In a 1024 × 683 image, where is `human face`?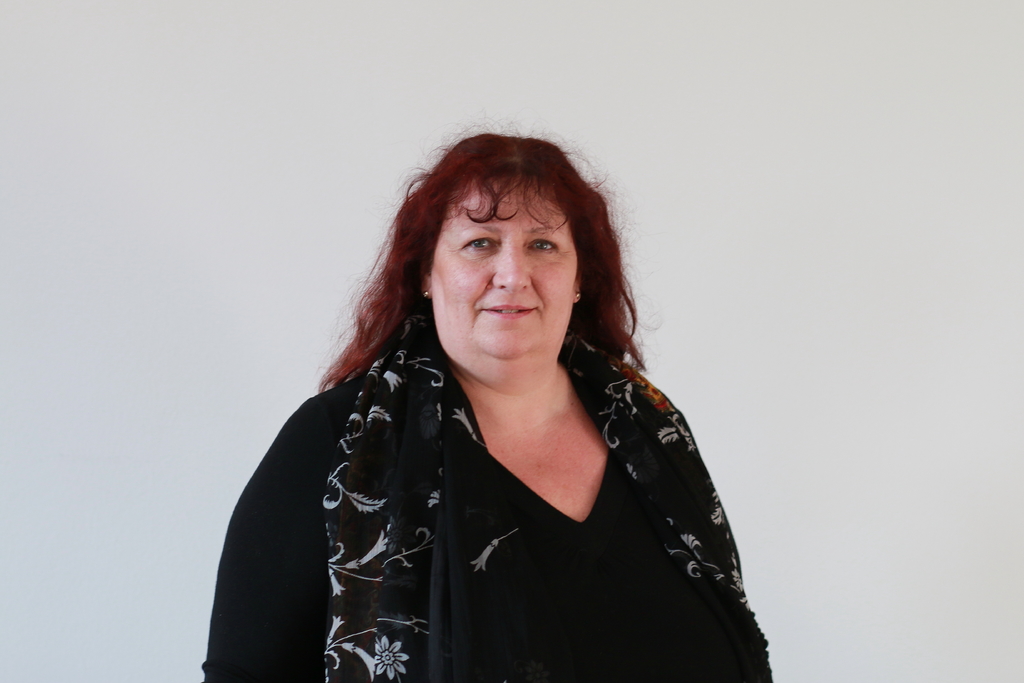
428,199,565,381.
